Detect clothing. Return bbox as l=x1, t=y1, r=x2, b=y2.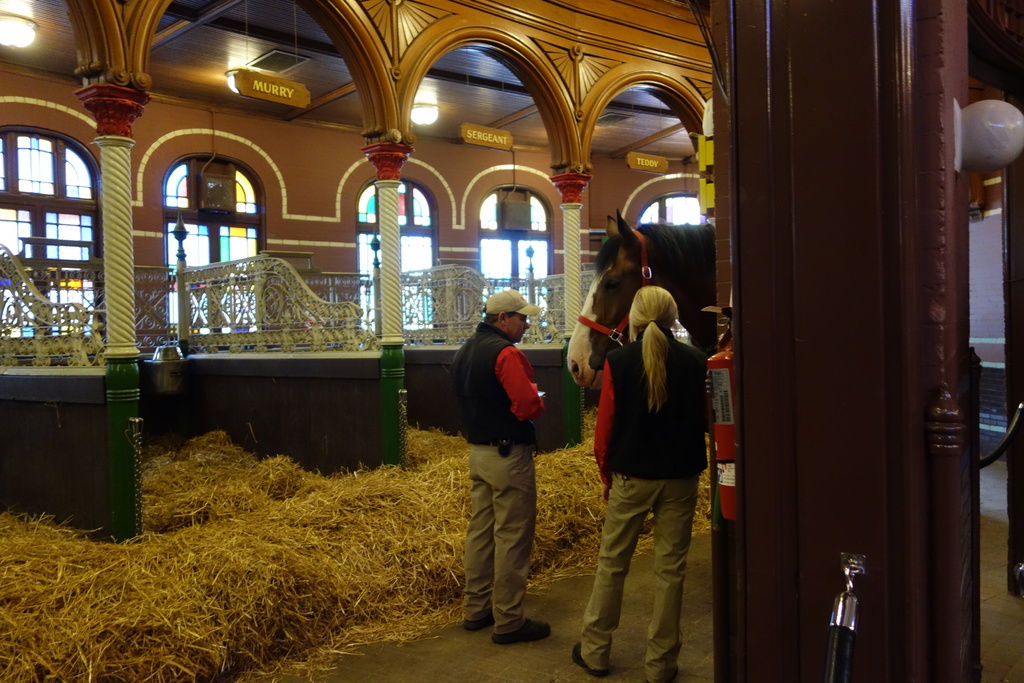
l=577, t=332, r=708, b=682.
